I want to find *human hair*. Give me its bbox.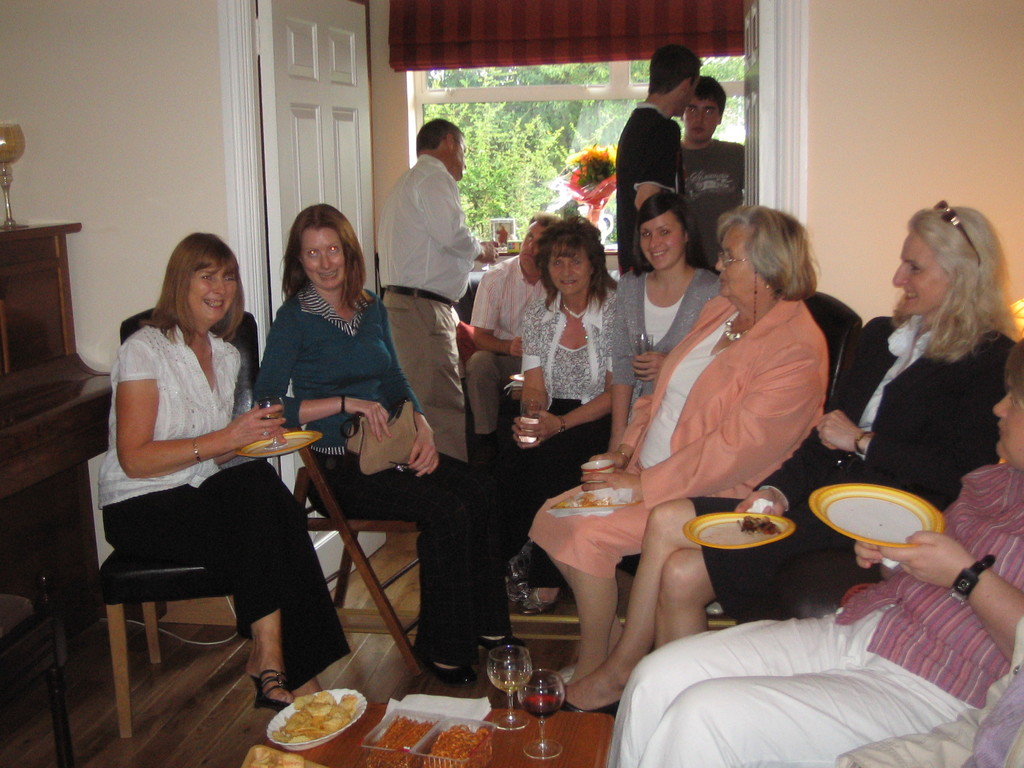
[280, 198, 376, 315].
